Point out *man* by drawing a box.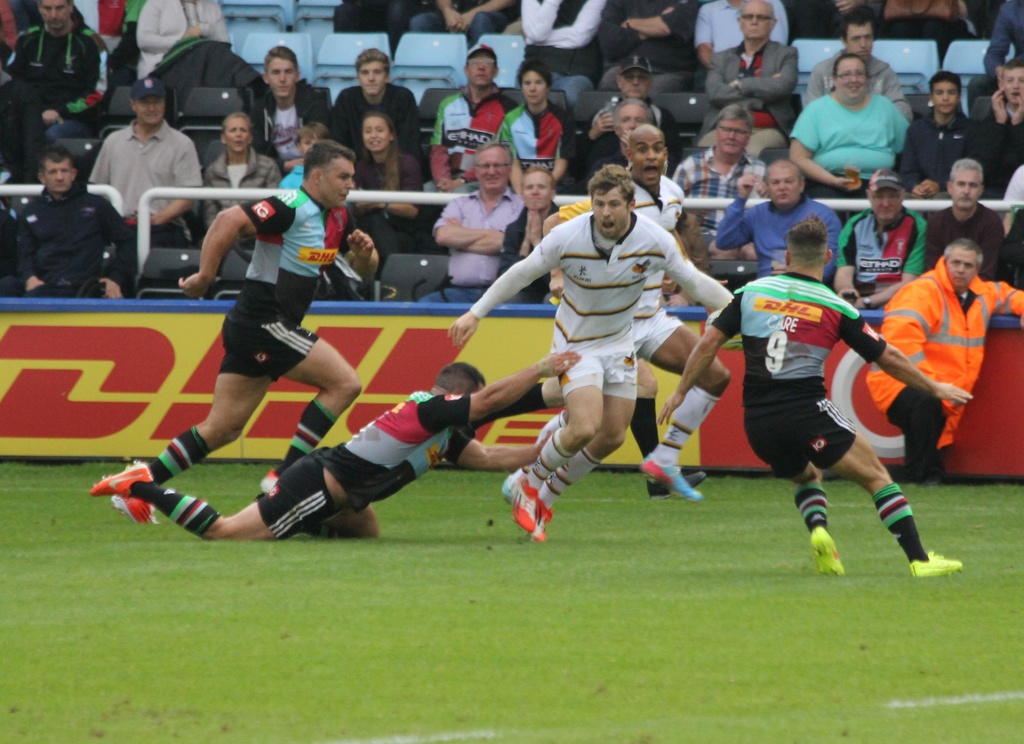
<box>415,144,523,304</box>.
